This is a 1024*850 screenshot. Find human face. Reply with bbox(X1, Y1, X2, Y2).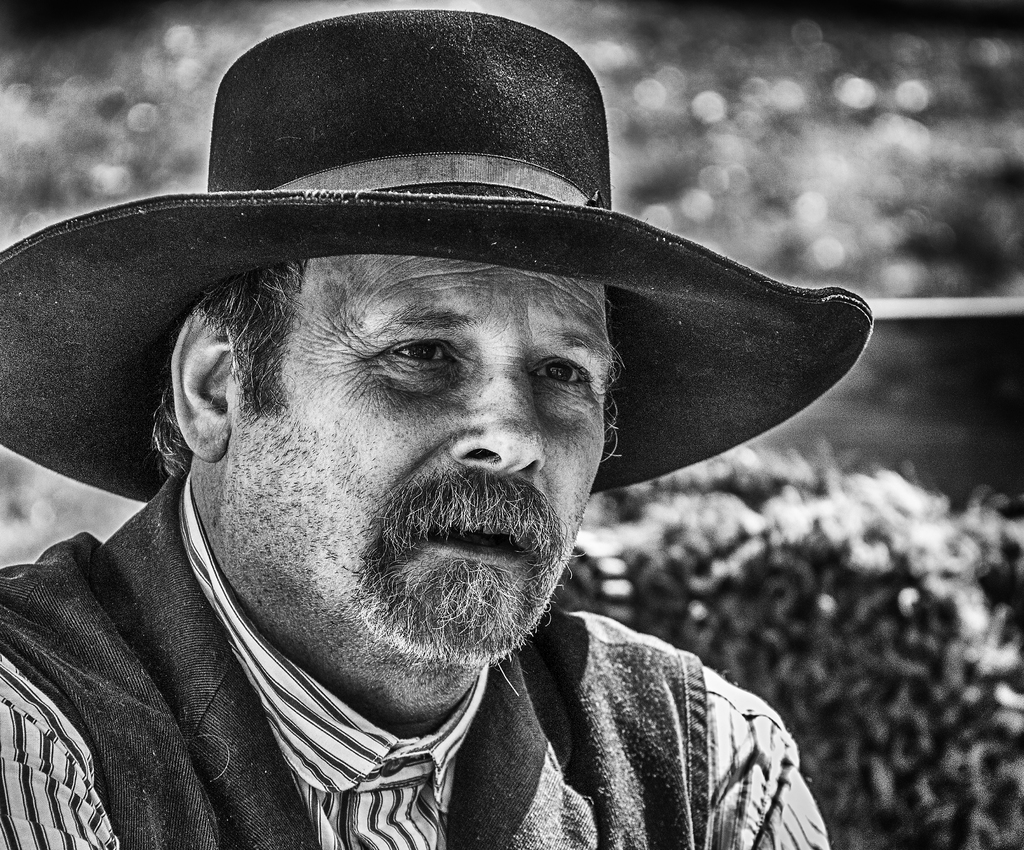
bbox(236, 266, 616, 642).
